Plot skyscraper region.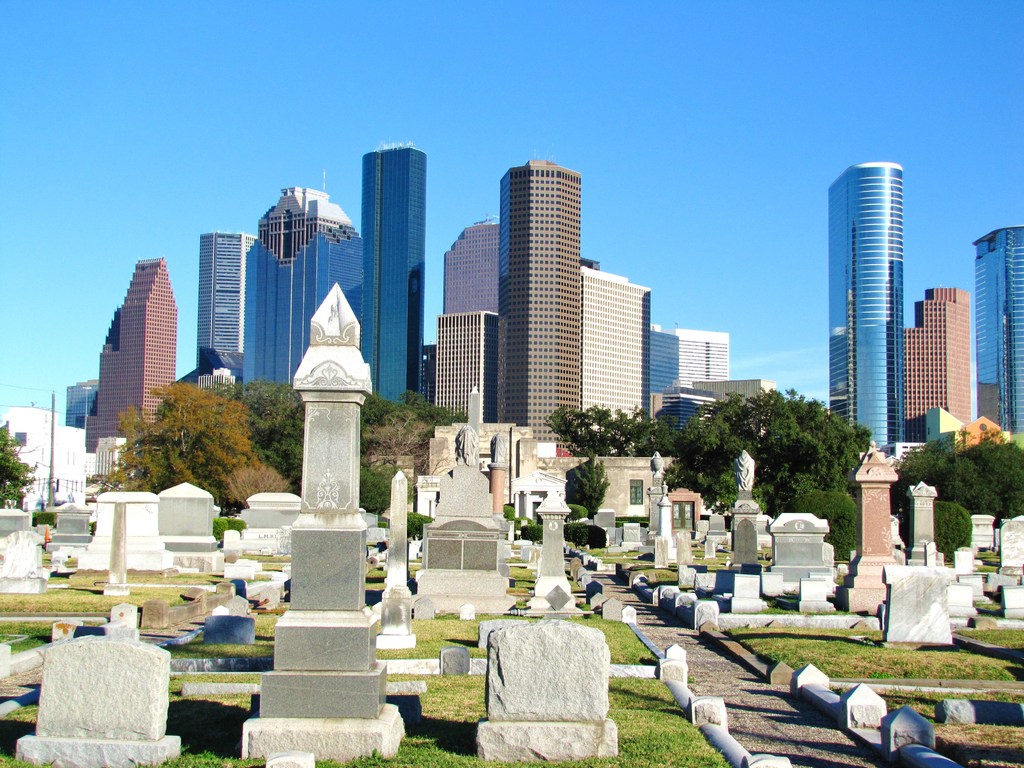
Plotted at 905,286,984,441.
